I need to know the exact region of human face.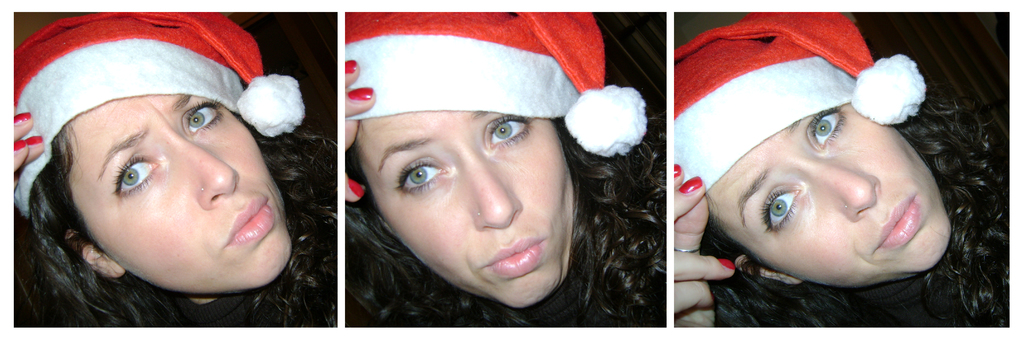
Region: box=[356, 117, 573, 309].
